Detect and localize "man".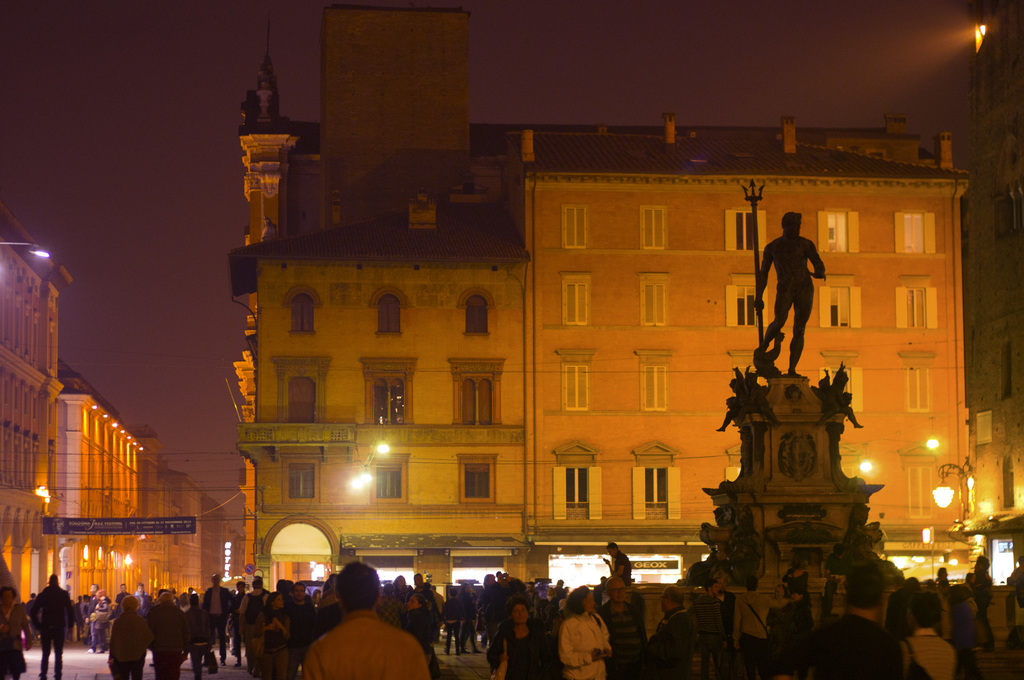
Localized at BBox(756, 211, 824, 376).
